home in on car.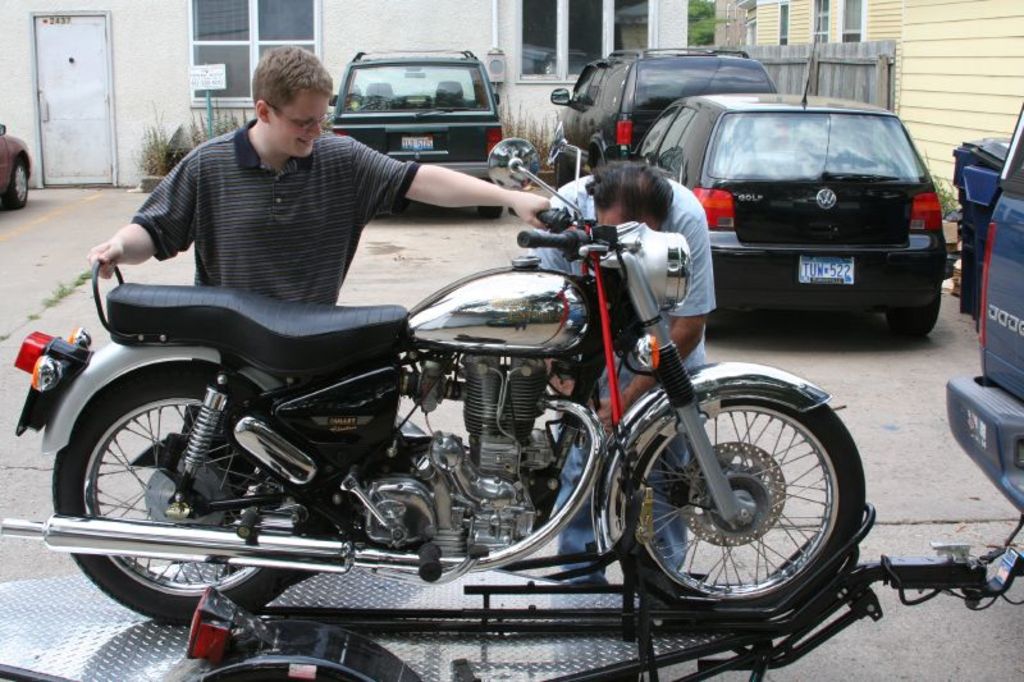
Homed in at (left=607, top=86, right=954, bottom=349).
